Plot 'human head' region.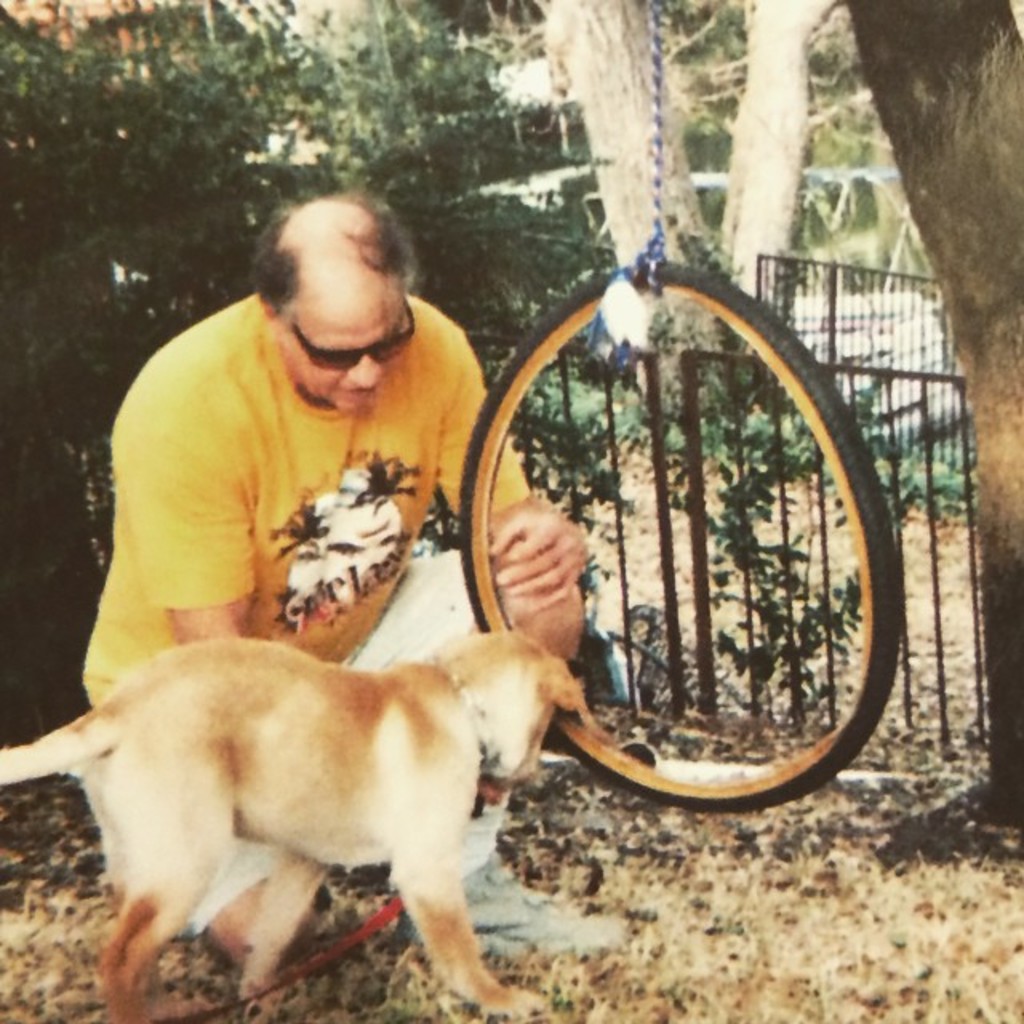
Plotted at bbox=[251, 190, 424, 378].
